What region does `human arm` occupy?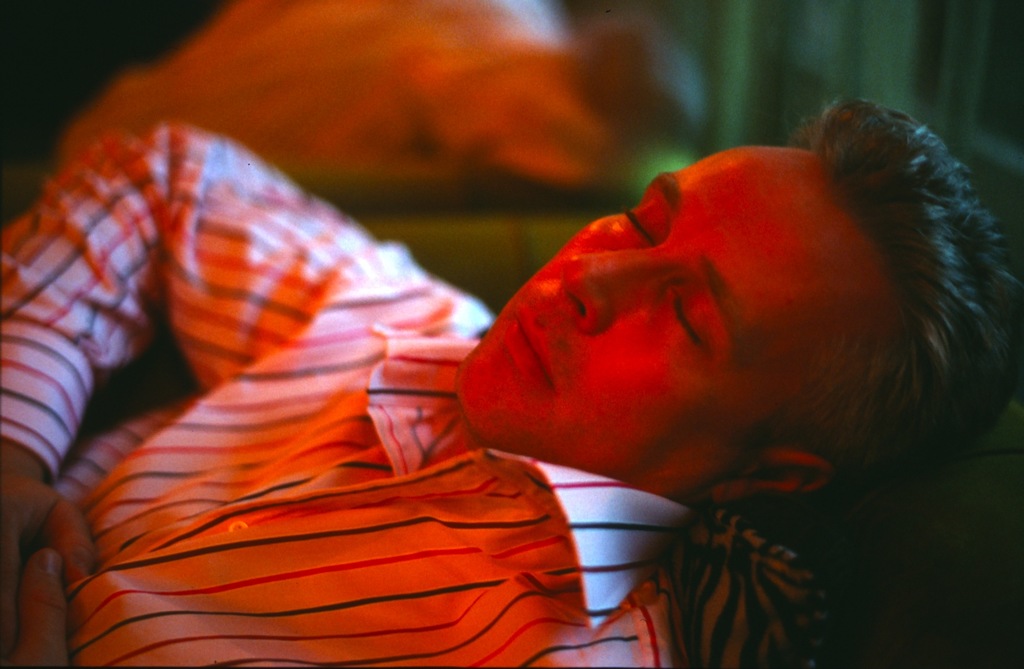
[0, 544, 68, 668].
